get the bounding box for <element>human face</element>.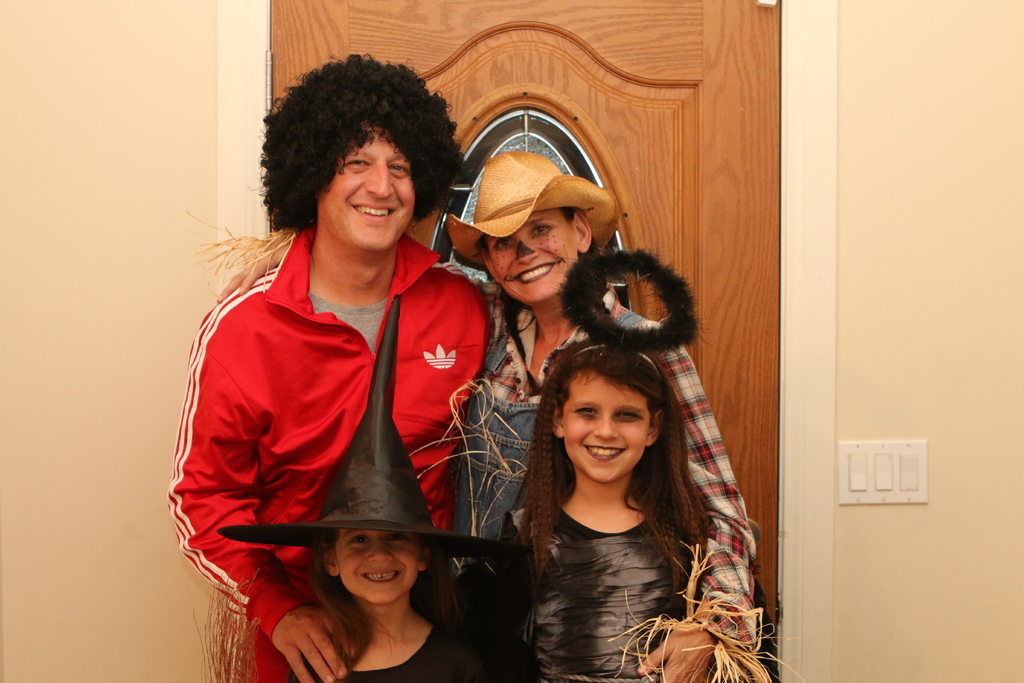
l=316, t=129, r=415, b=248.
